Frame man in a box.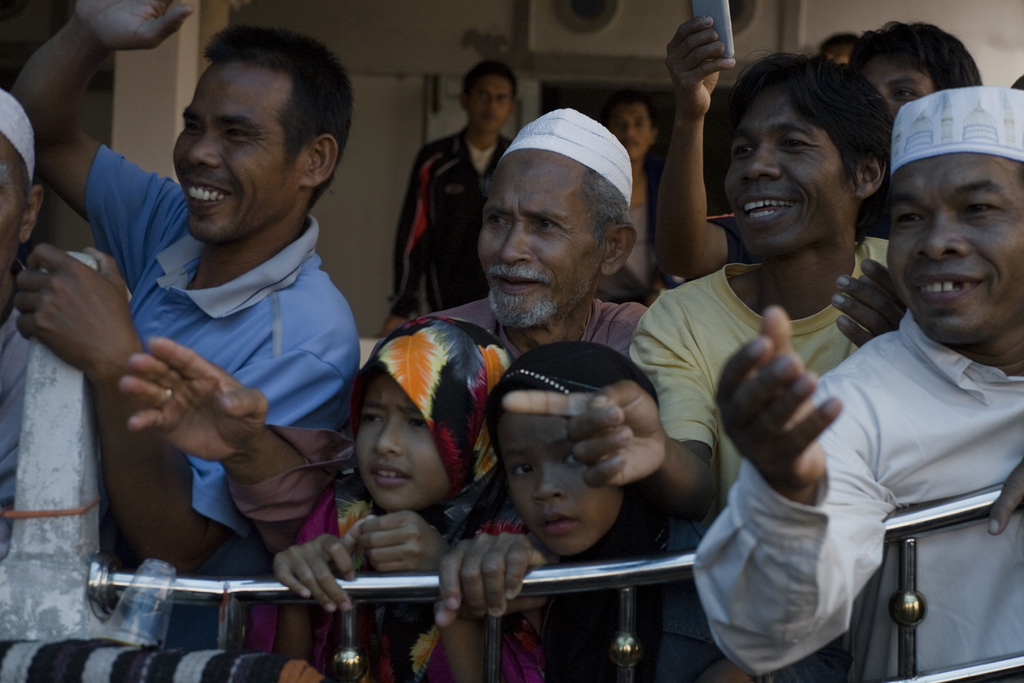
115 107 673 682.
